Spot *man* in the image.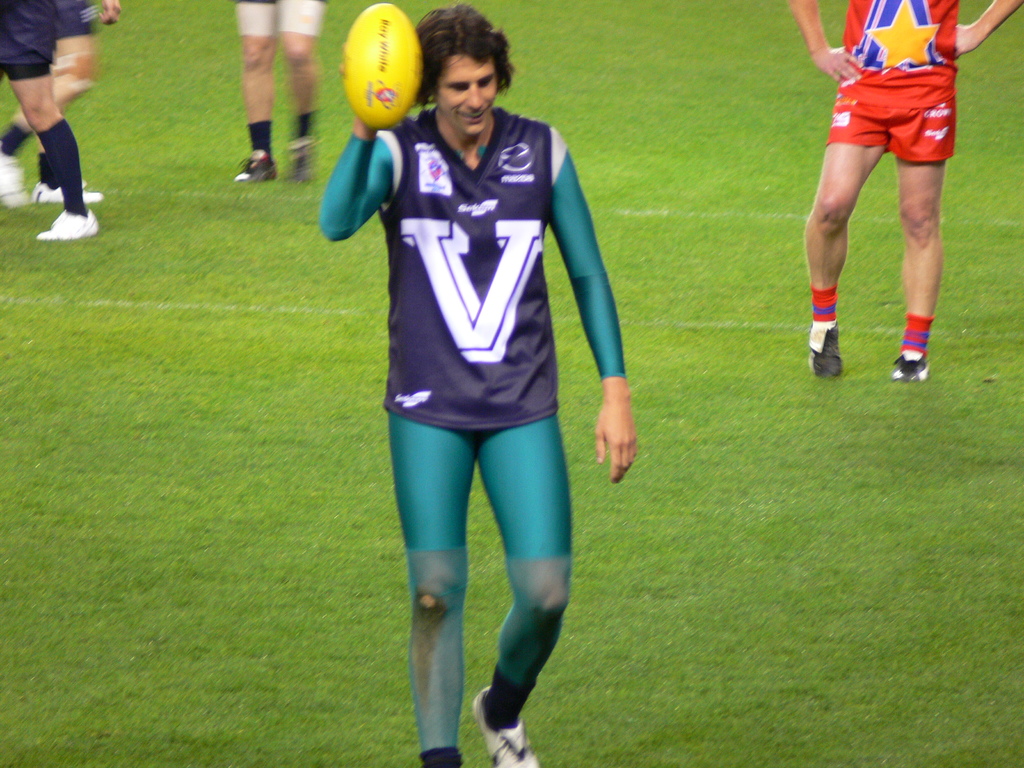
*man* found at 0, 0, 121, 209.
